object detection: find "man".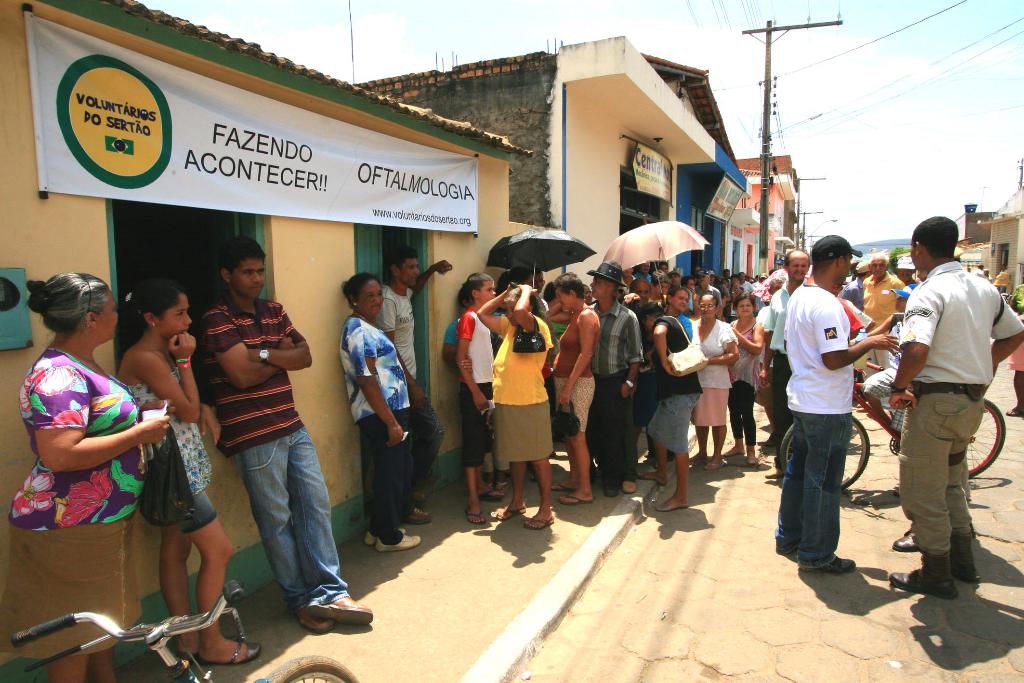
detection(378, 256, 450, 527).
